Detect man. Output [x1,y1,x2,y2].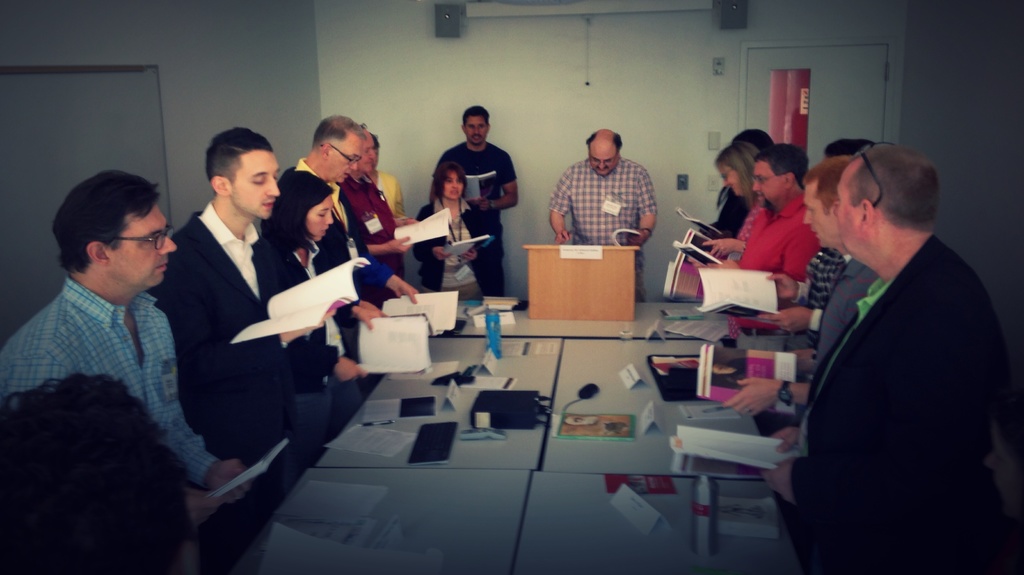
[770,120,1009,560].
